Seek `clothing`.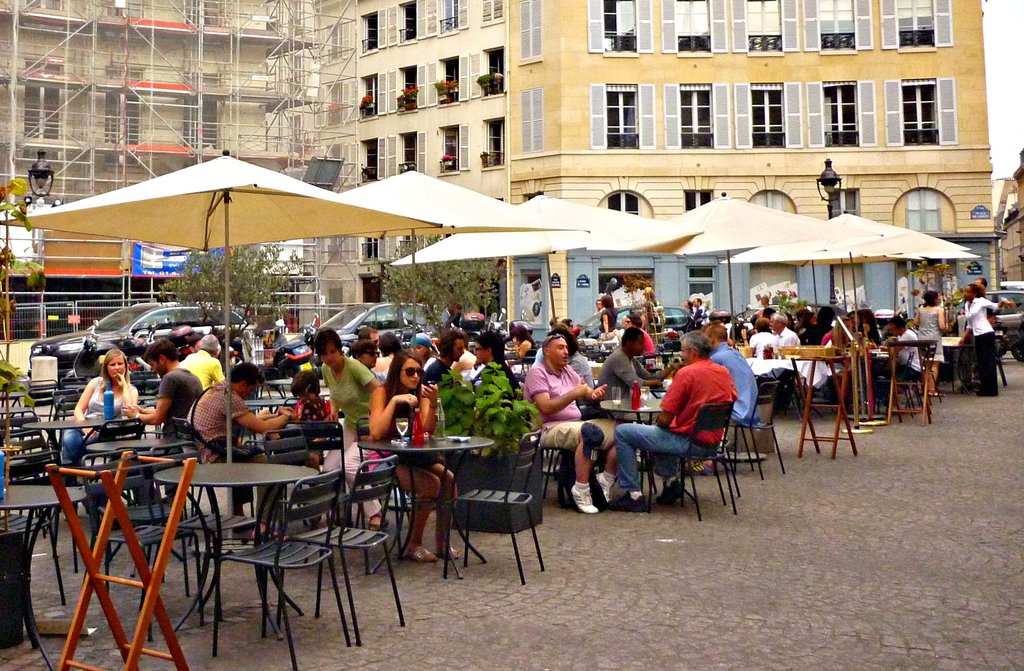
472:356:515:414.
